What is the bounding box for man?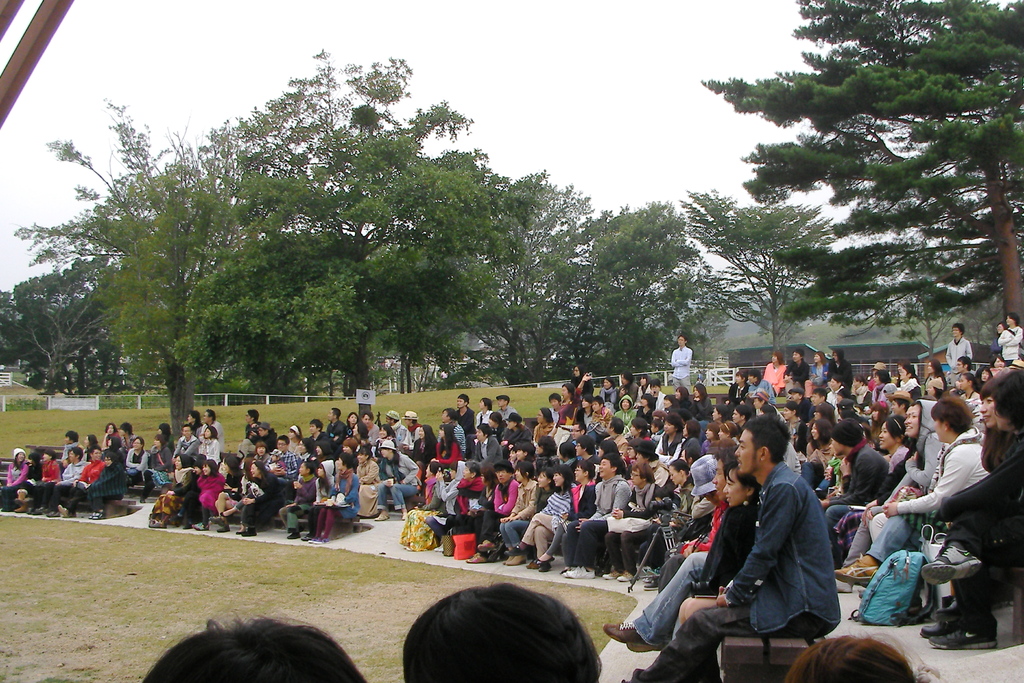
bbox(453, 393, 478, 435).
